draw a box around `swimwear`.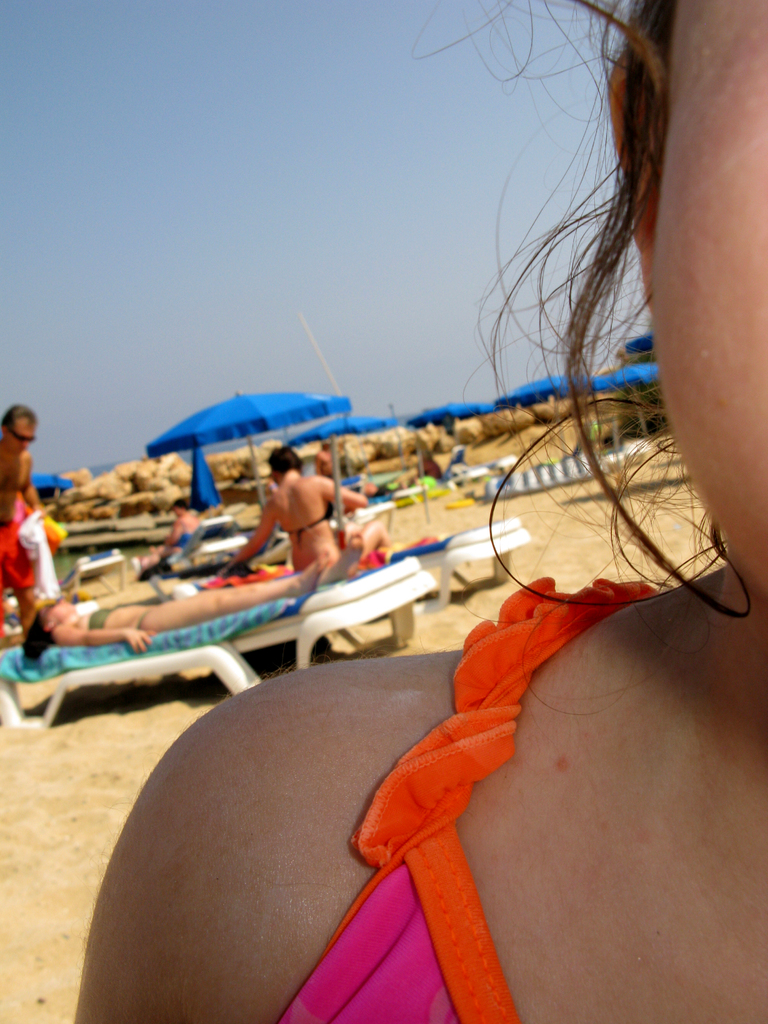
<bbox>285, 570, 666, 1023</bbox>.
